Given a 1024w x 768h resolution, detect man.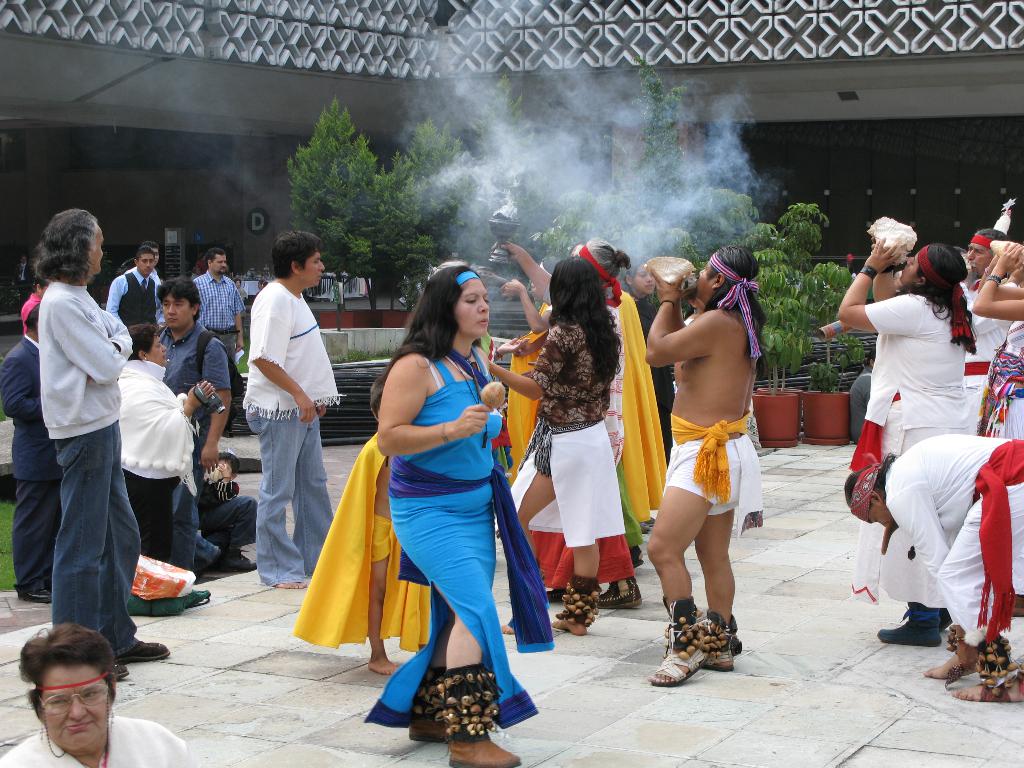
102/248/168/329.
